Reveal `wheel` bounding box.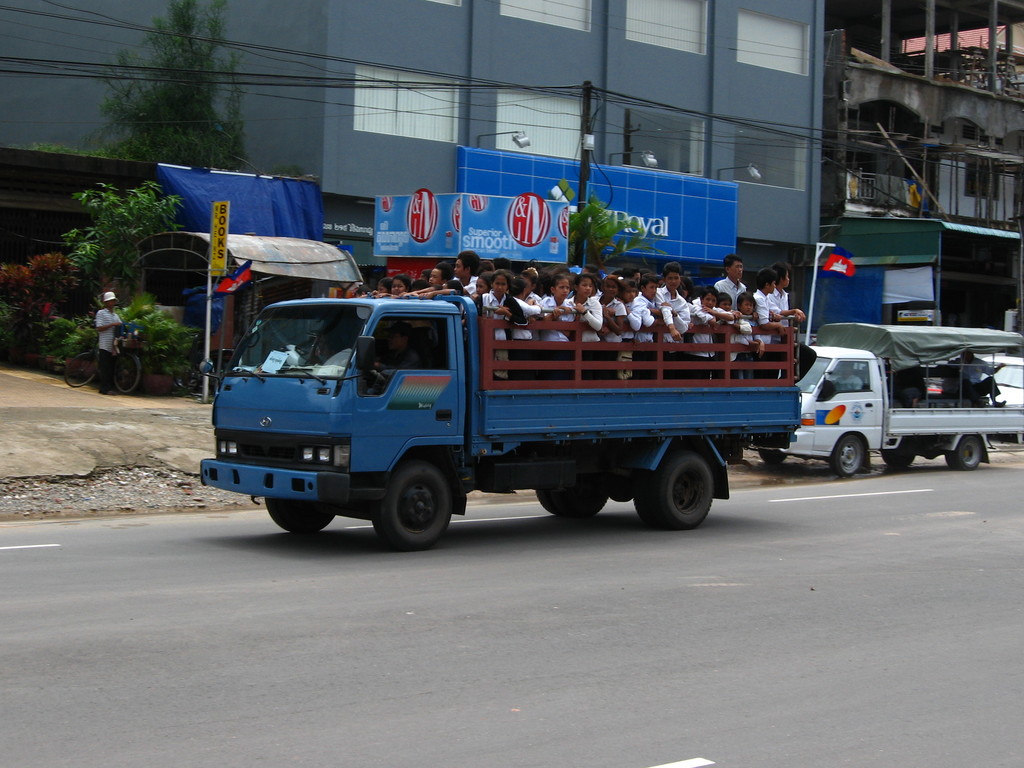
Revealed: x1=825 y1=430 x2=866 y2=478.
